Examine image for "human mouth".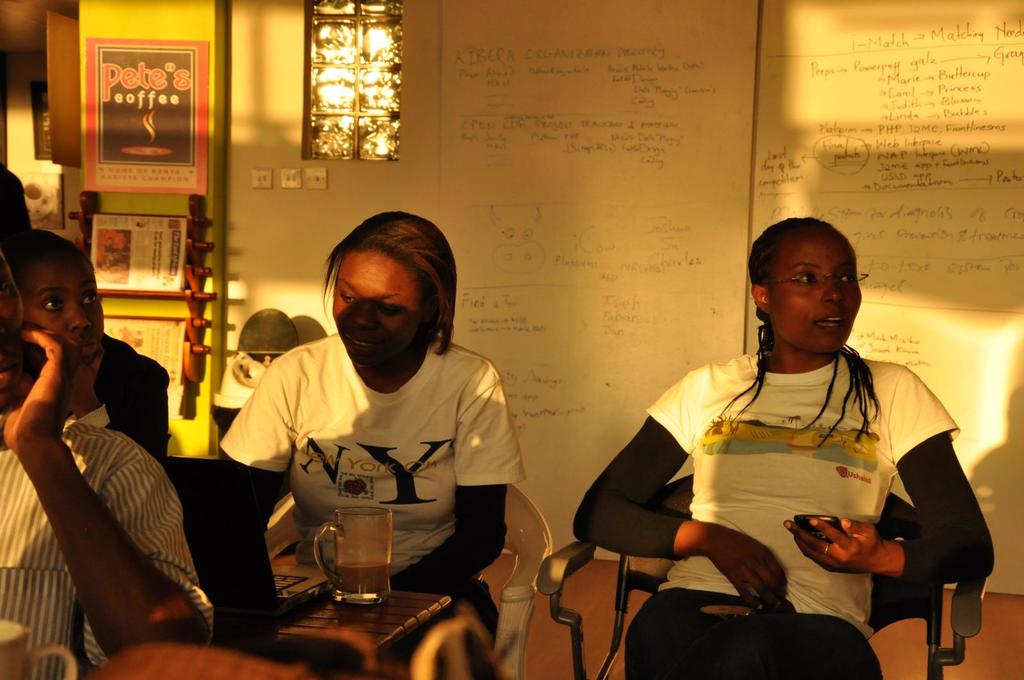
Examination result: <bbox>810, 312, 847, 331</bbox>.
